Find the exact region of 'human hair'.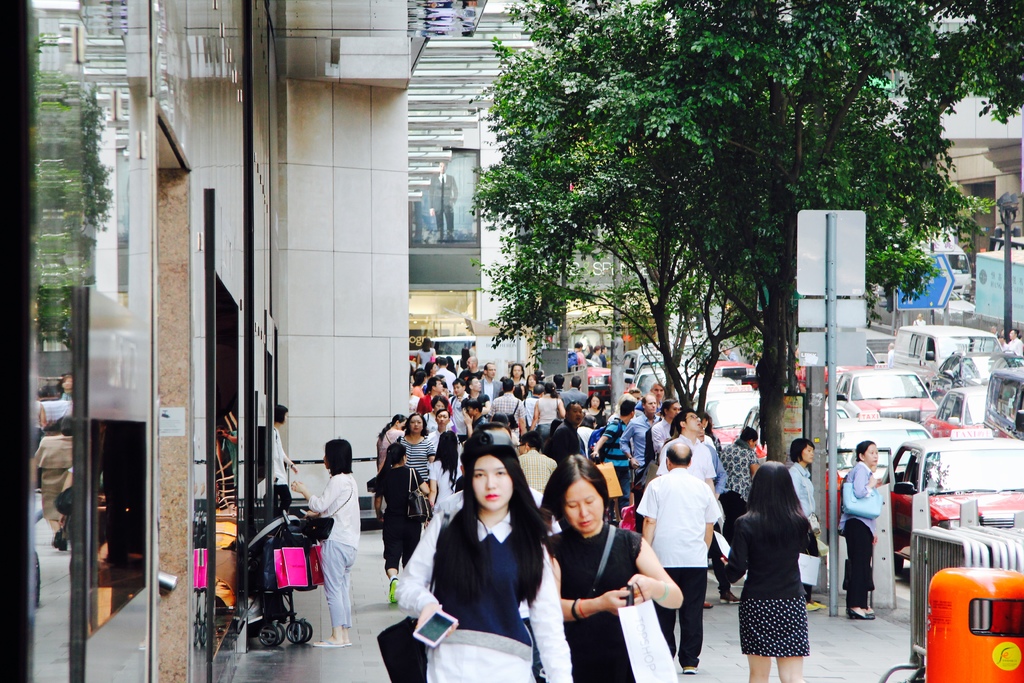
Exact region: <bbox>570, 399, 577, 416</bbox>.
